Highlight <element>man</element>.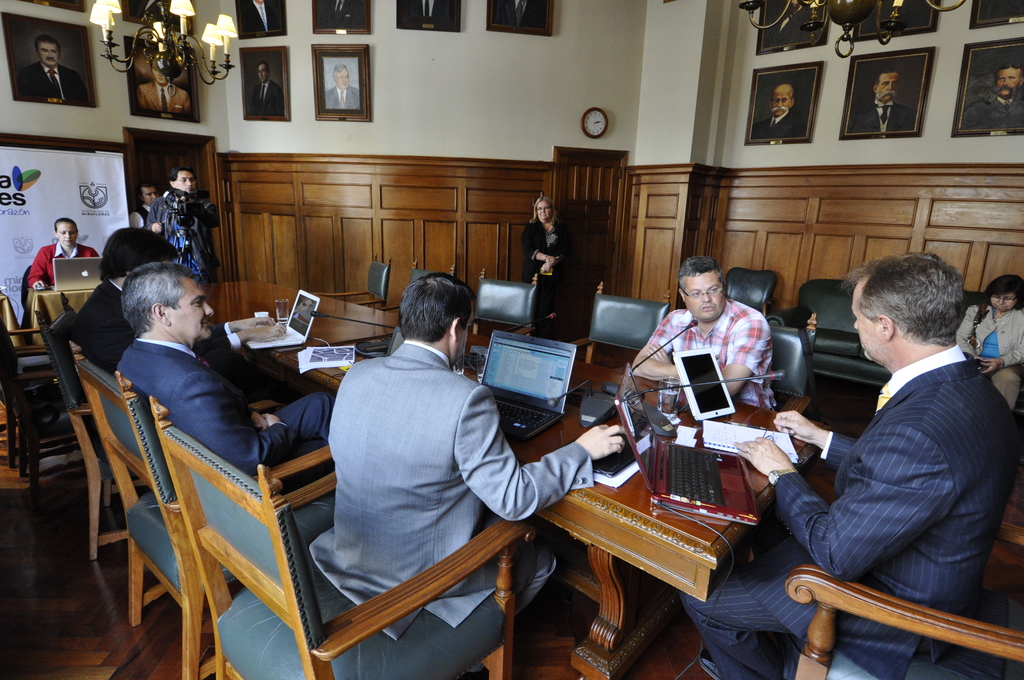
Highlighted region: x1=493 y1=0 x2=546 y2=28.
